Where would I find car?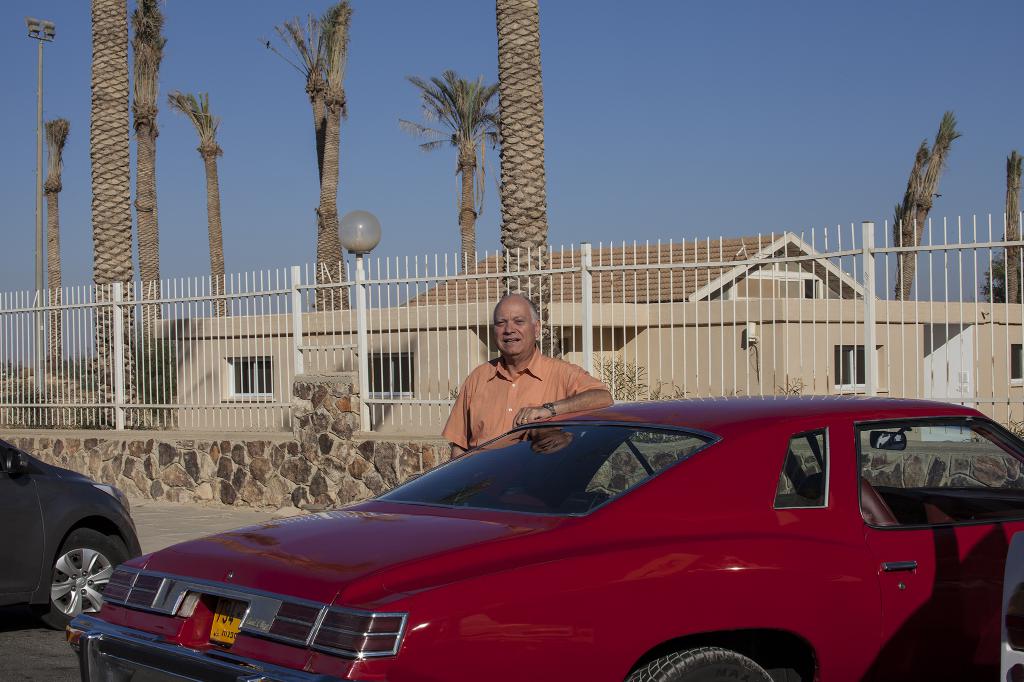
At bbox=[0, 430, 142, 624].
